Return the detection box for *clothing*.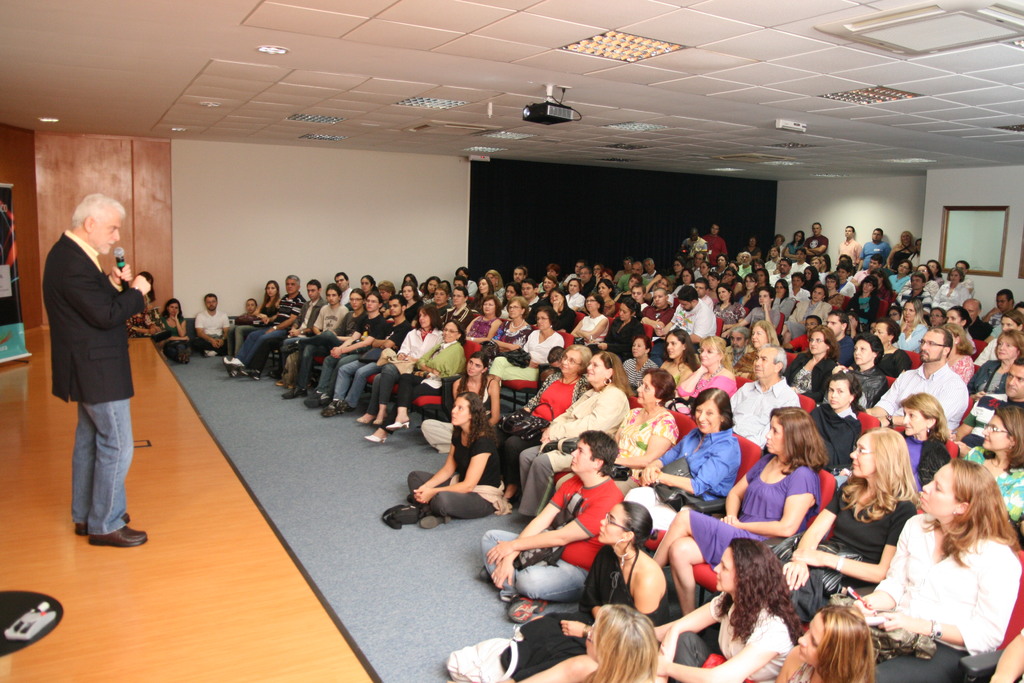
bbox=(666, 299, 719, 343).
